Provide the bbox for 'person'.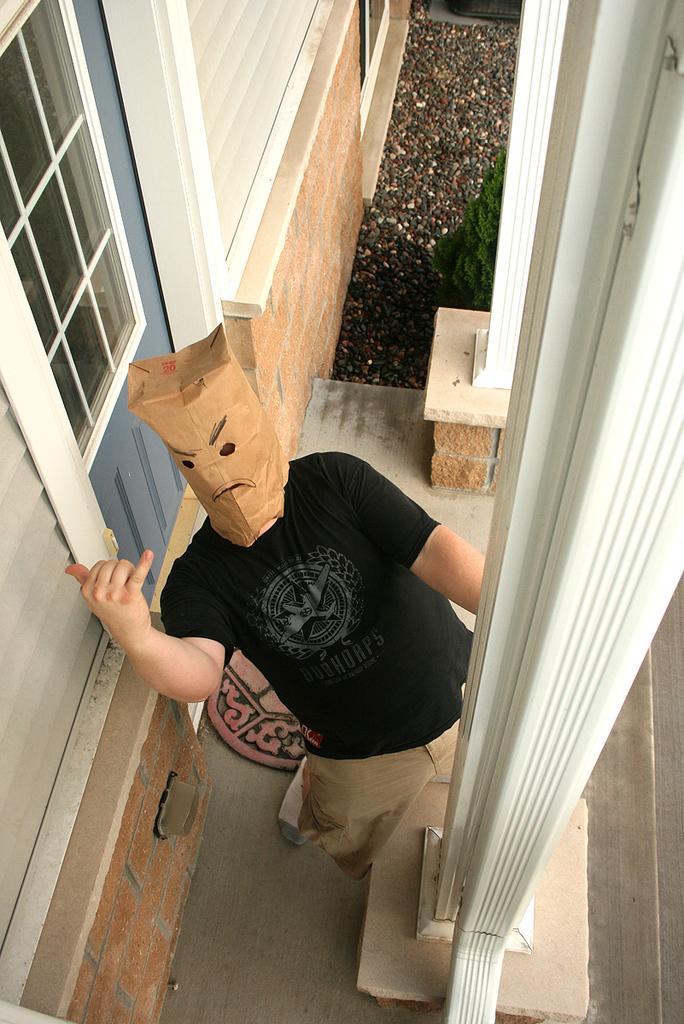
98 394 478 803.
